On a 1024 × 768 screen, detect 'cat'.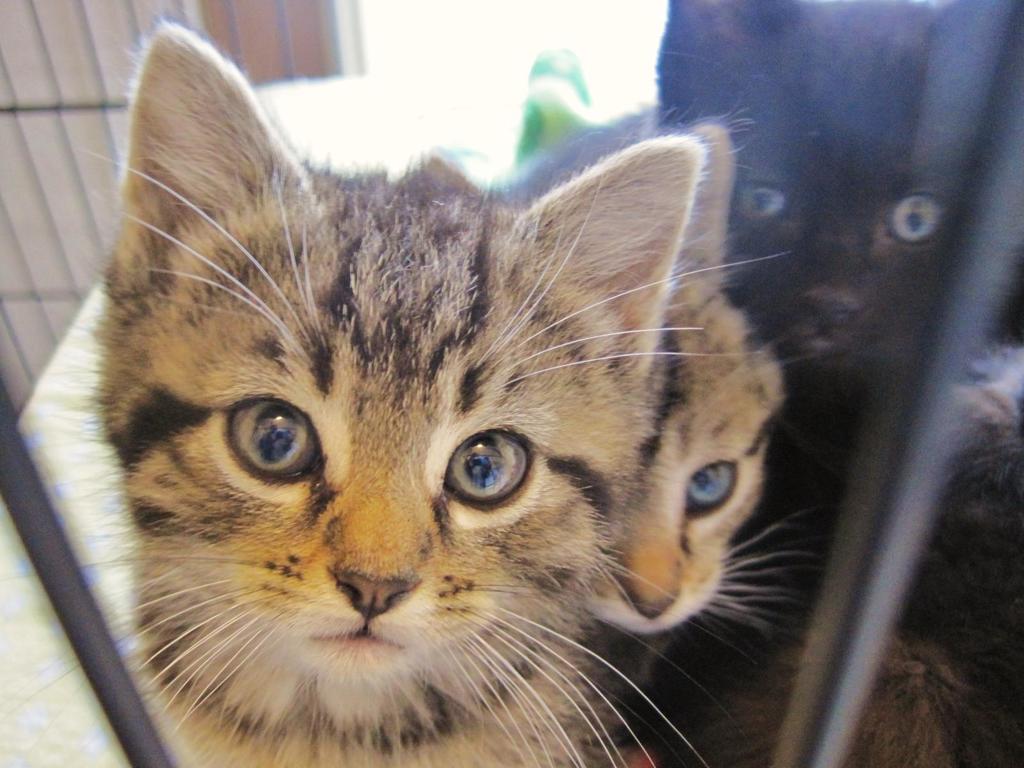
[648, 1, 975, 579].
